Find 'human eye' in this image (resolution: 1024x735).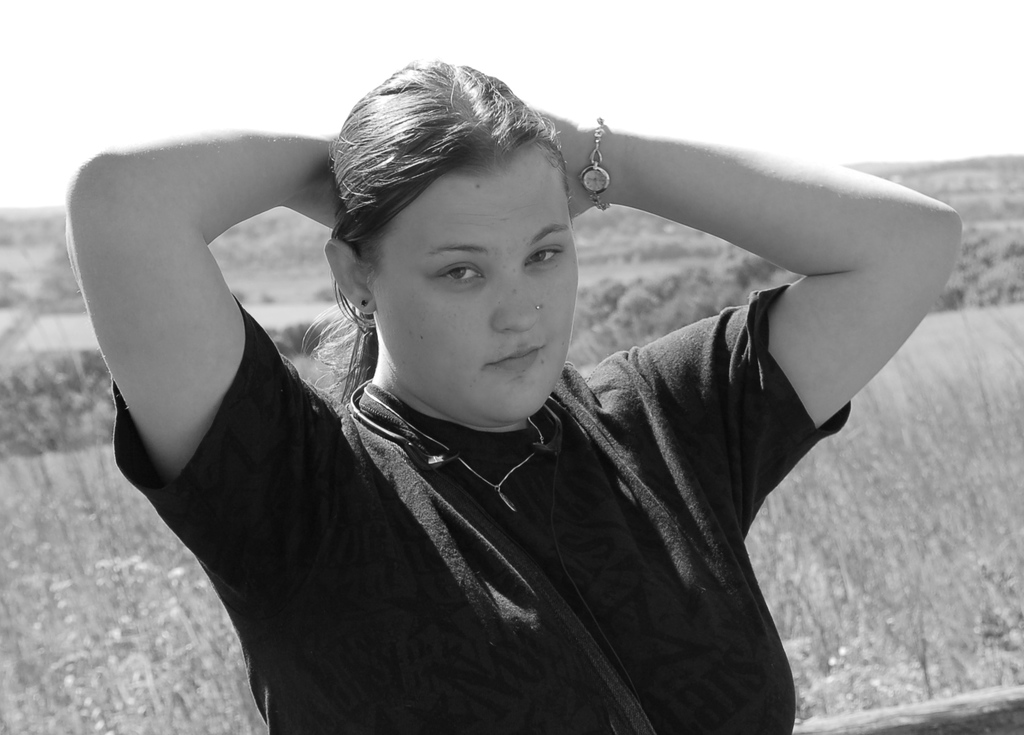
BBox(519, 246, 561, 270).
